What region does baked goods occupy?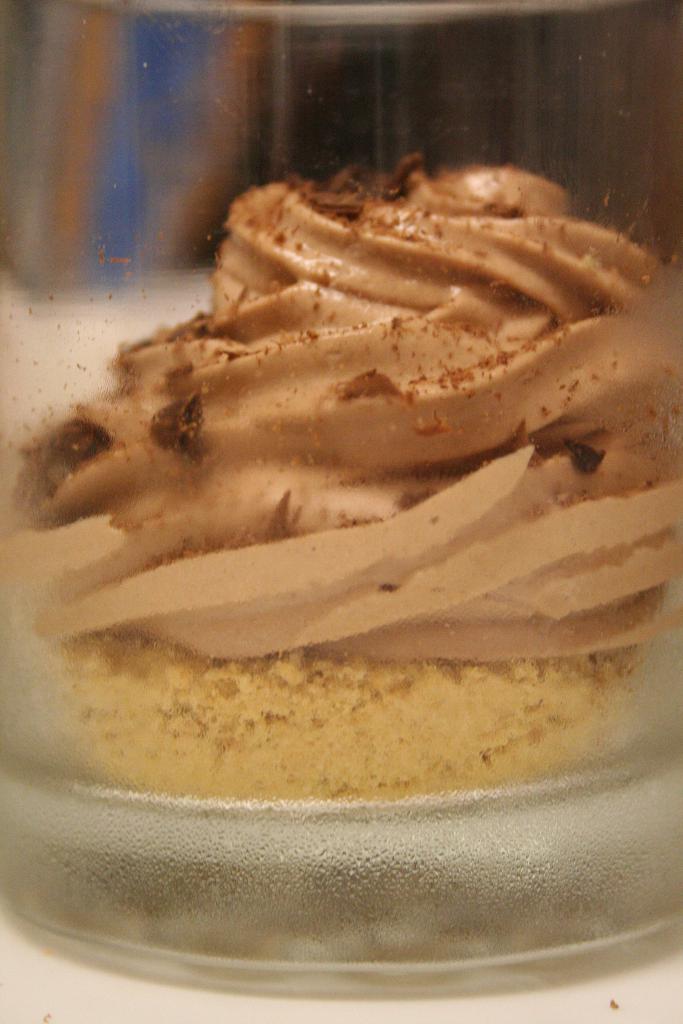
(x1=7, y1=132, x2=682, y2=798).
